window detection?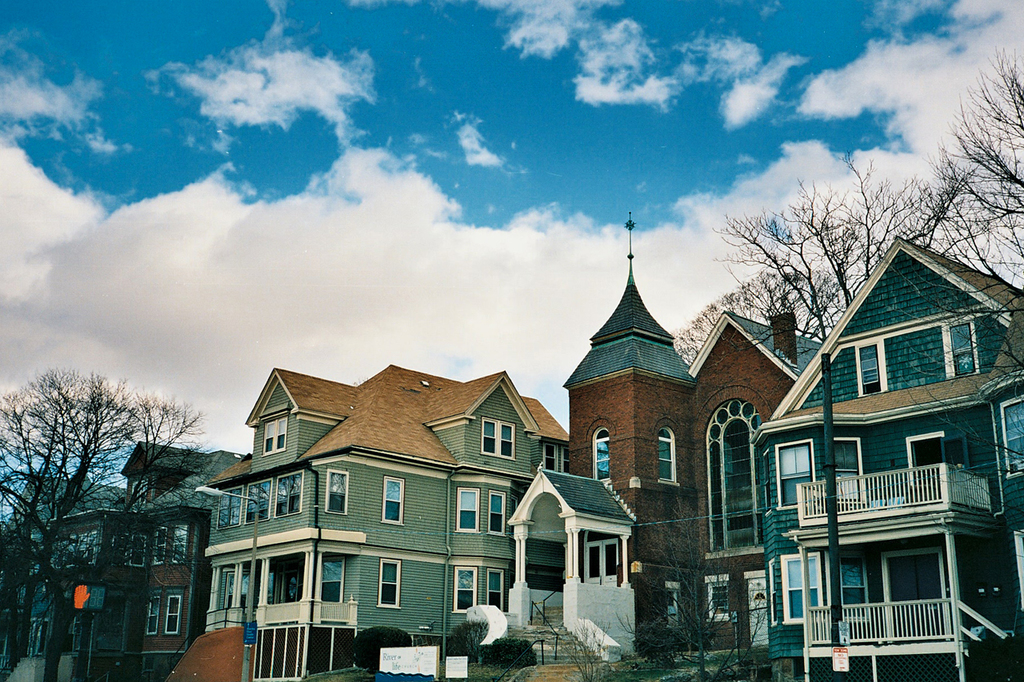
<box>374,560,398,612</box>
